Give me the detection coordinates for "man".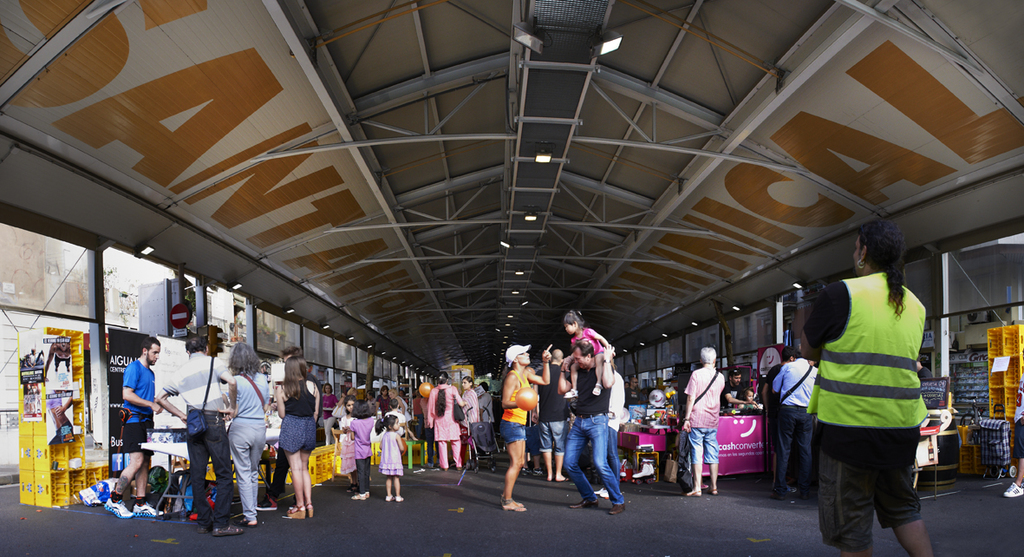
bbox=(773, 344, 815, 502).
